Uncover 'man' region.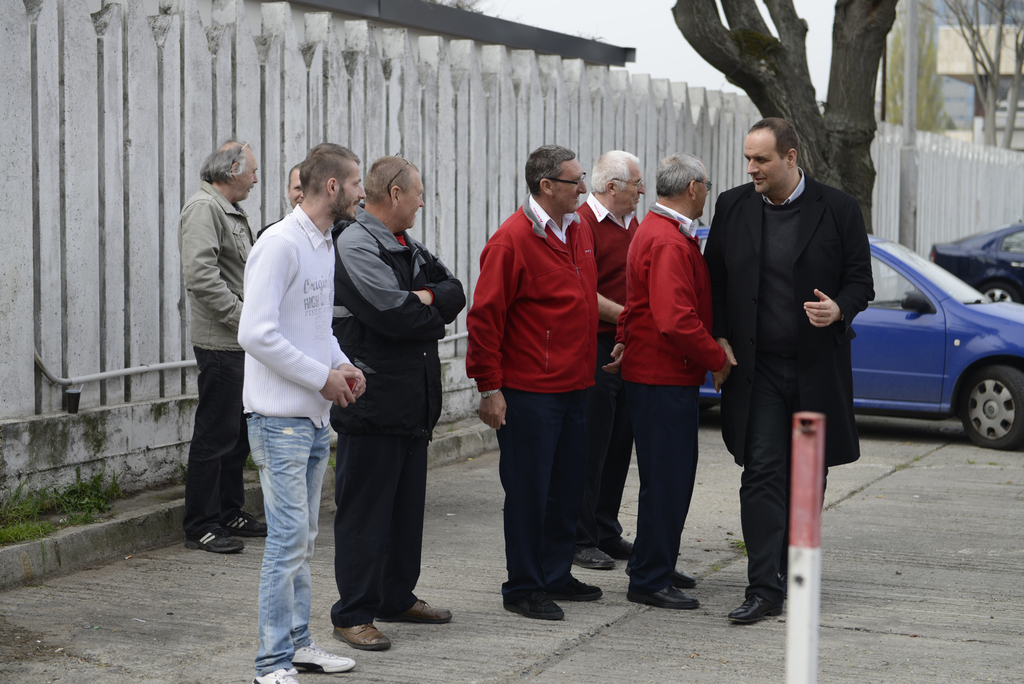
Uncovered: rect(711, 106, 888, 621).
